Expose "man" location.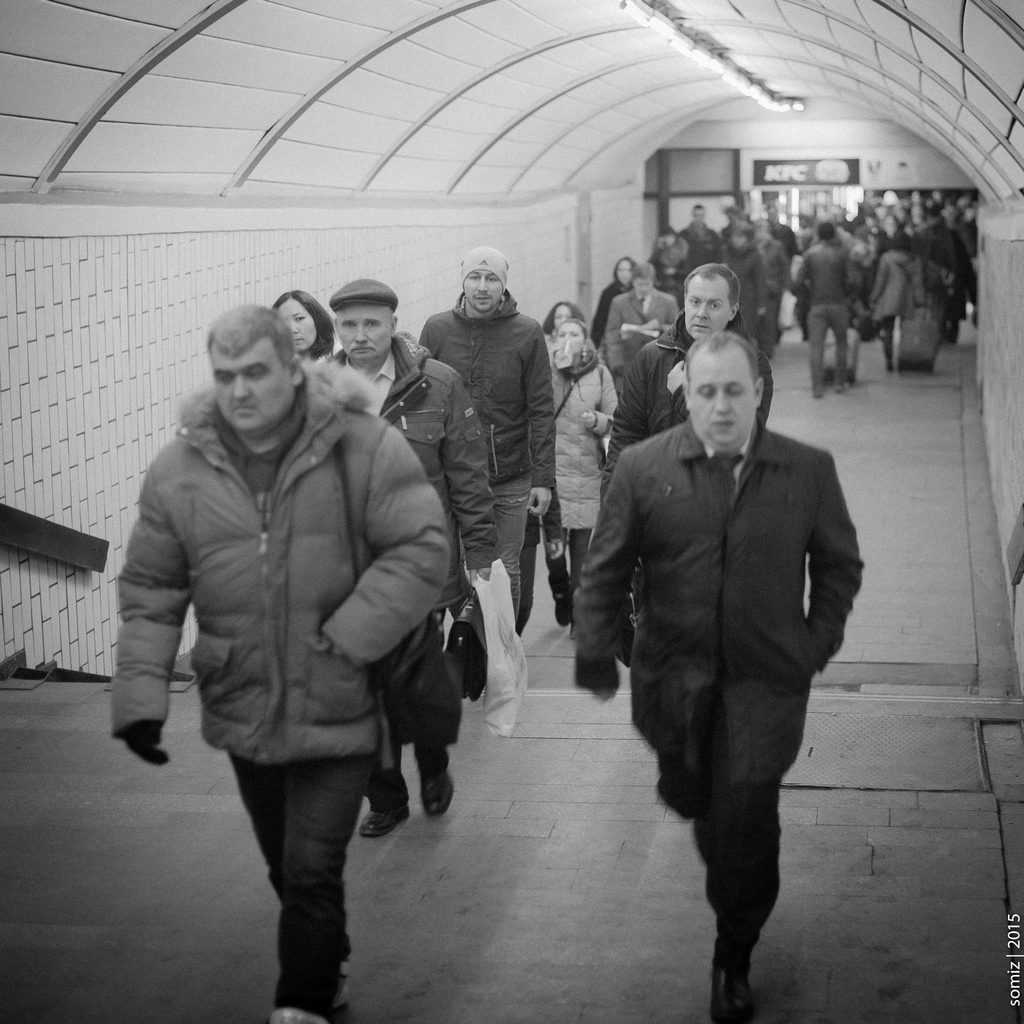
Exposed at crop(676, 204, 720, 262).
